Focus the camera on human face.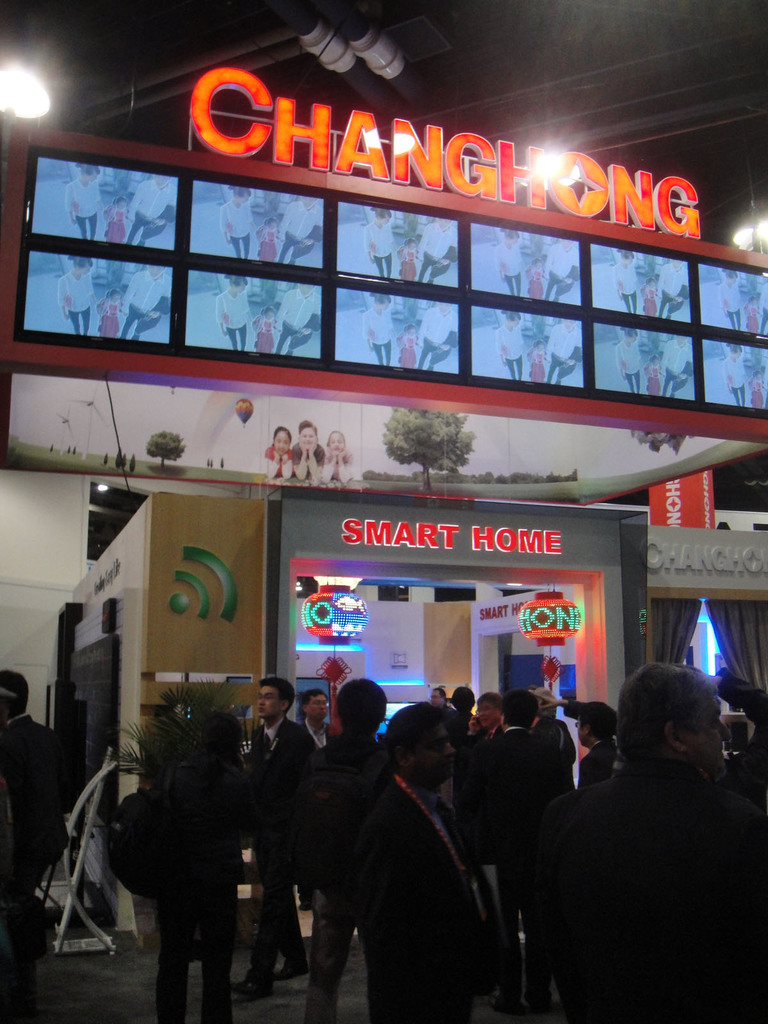
Focus region: {"x1": 154, "y1": 174, "x2": 167, "y2": 187}.
